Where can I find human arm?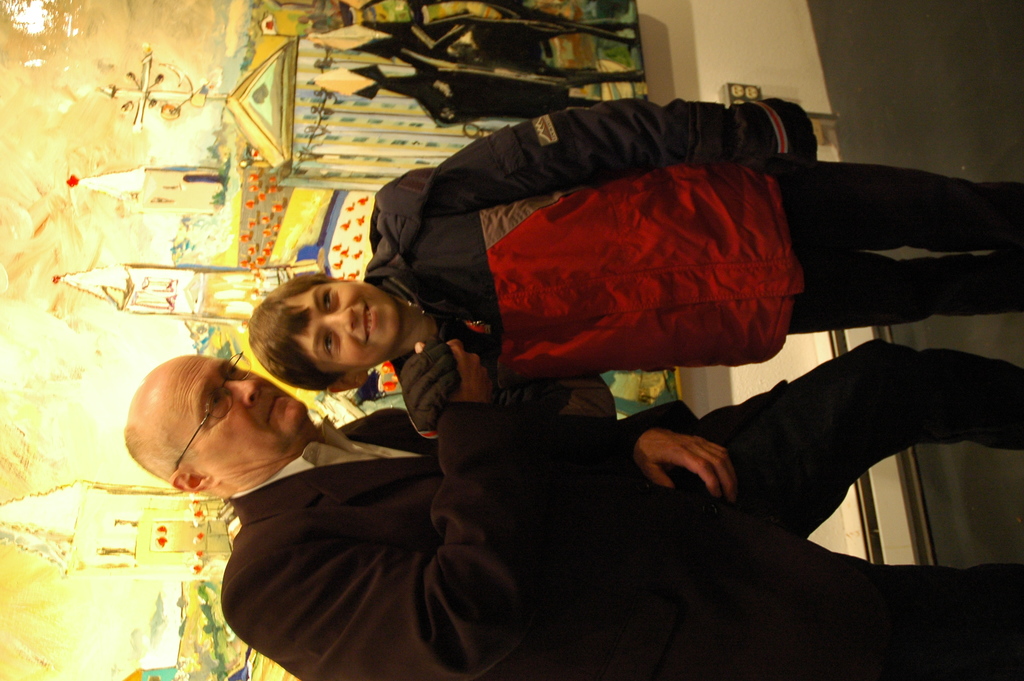
You can find it at bbox=[418, 96, 822, 224].
